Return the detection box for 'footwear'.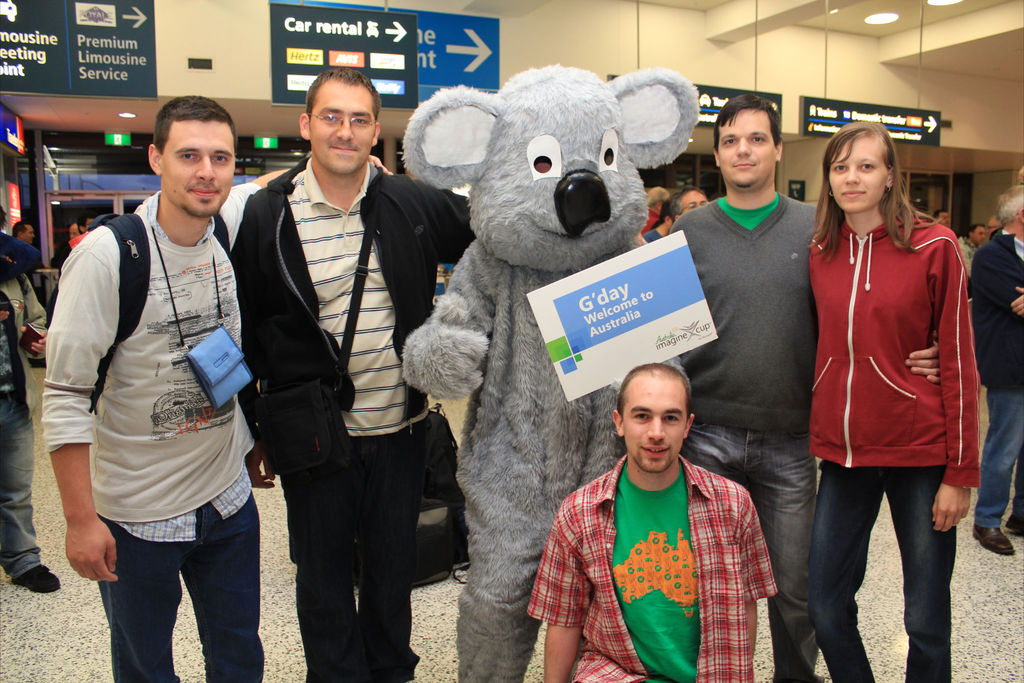
detection(968, 523, 1014, 554).
